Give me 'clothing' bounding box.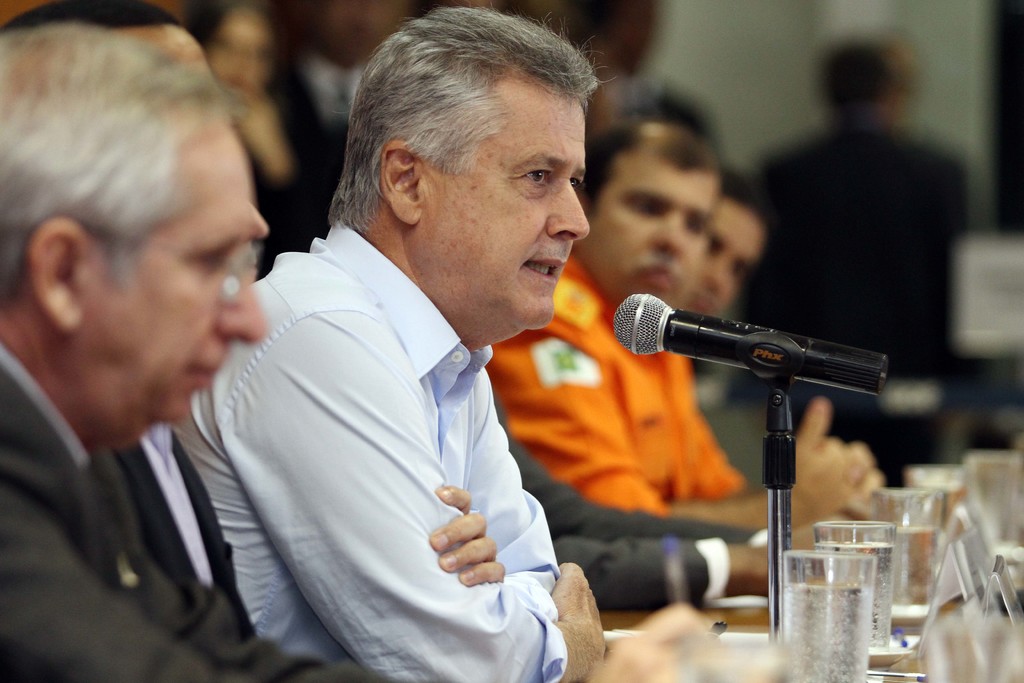
box=[630, 300, 768, 481].
